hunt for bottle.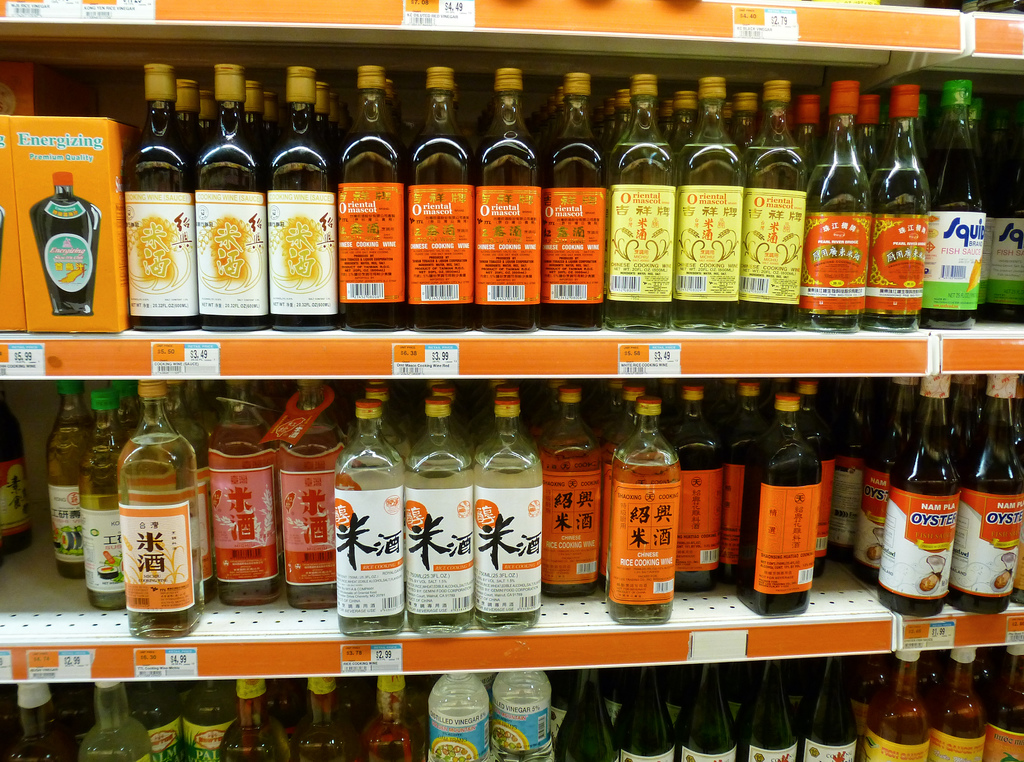
Hunted down at BBox(123, 378, 198, 637).
